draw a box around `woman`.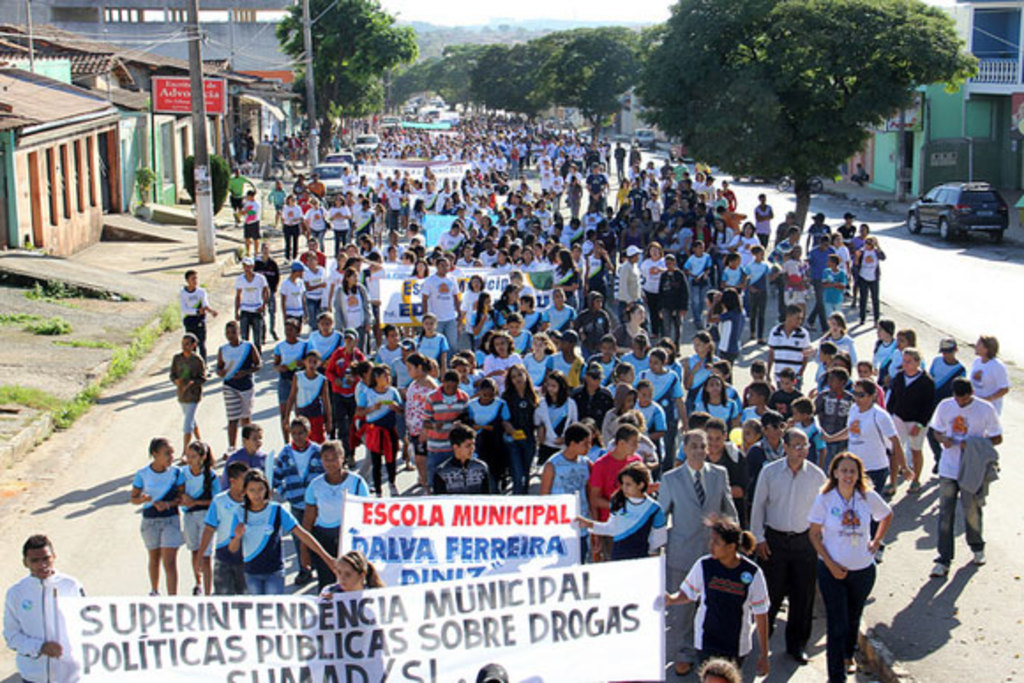
region(697, 376, 743, 424).
